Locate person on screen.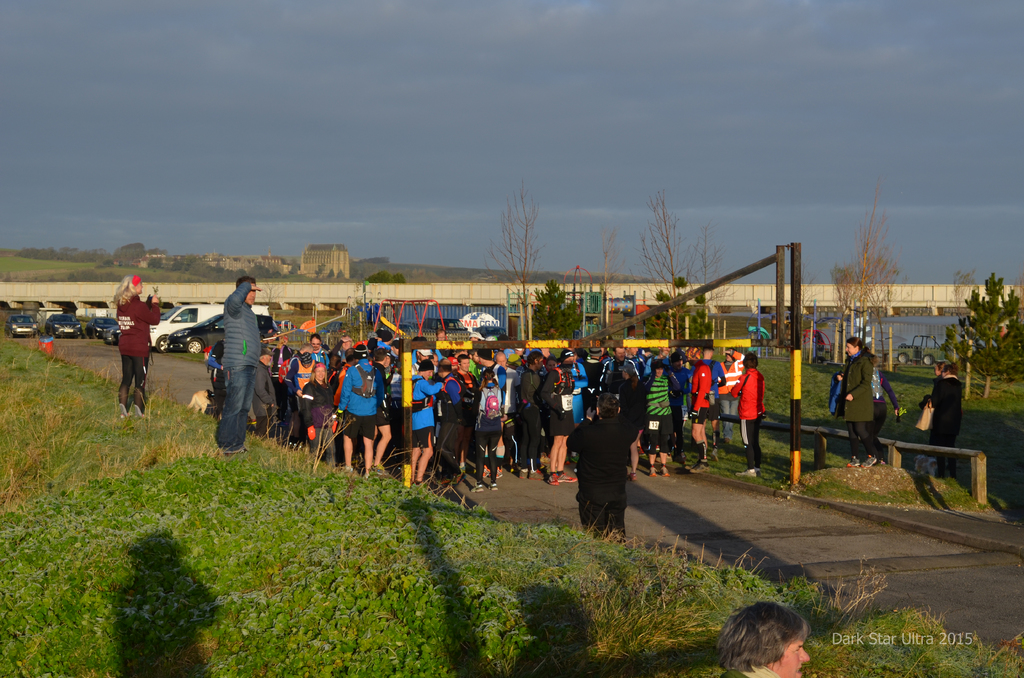
On screen at <box>682,609,809,677</box>.
